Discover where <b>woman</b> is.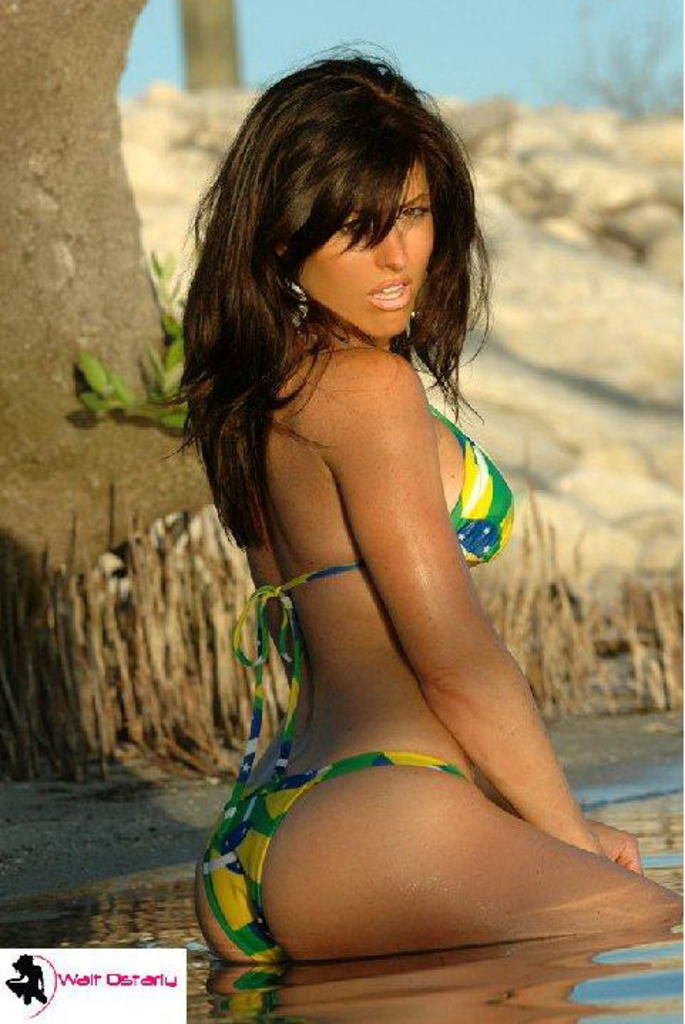
Discovered at x1=142 y1=21 x2=655 y2=1017.
